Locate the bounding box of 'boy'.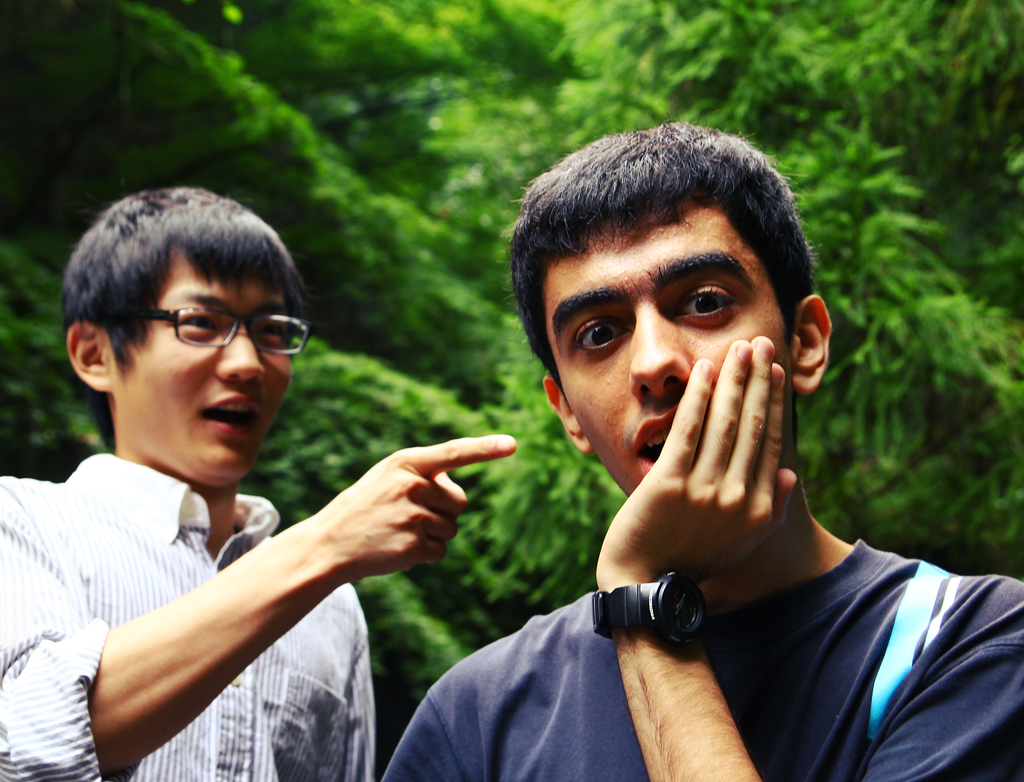
Bounding box: 0:186:517:781.
